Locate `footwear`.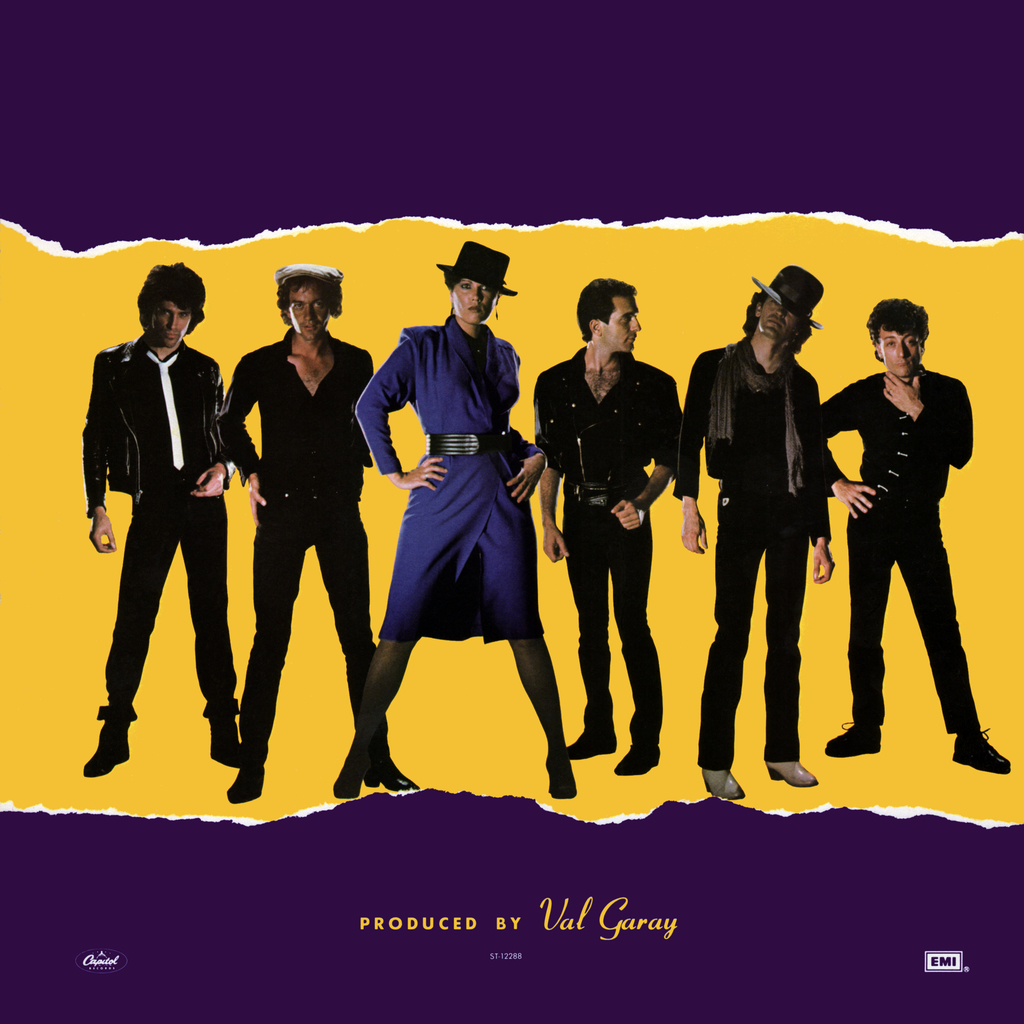
Bounding box: bbox(567, 733, 614, 760).
